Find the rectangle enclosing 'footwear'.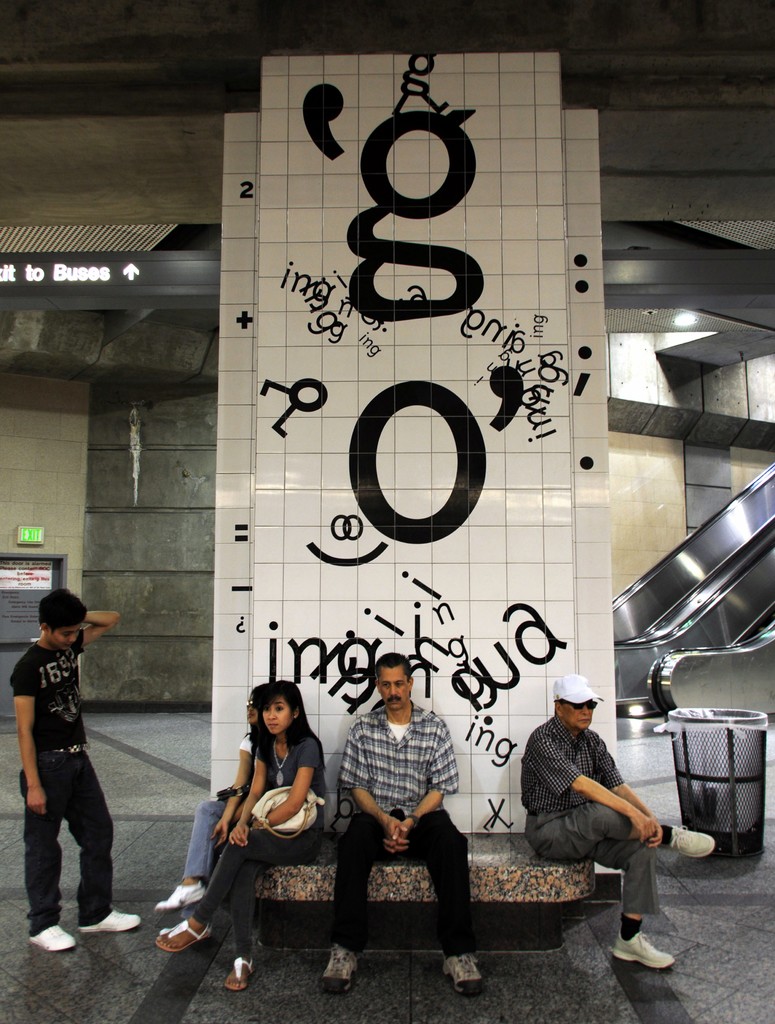
(440,958,485,998).
